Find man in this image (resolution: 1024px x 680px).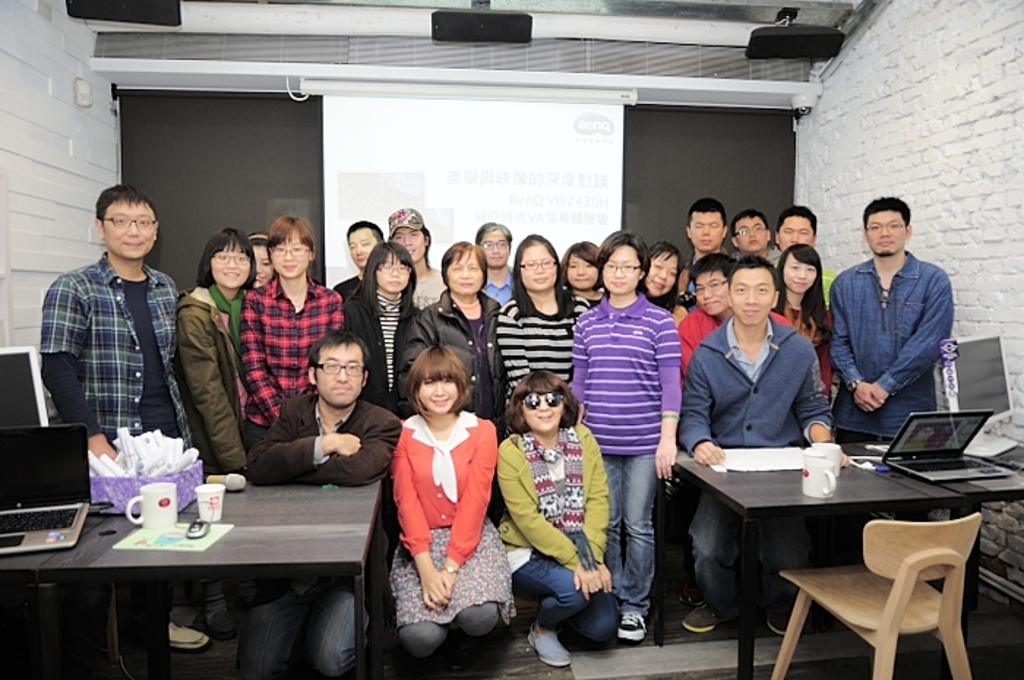
bbox=(727, 212, 788, 303).
